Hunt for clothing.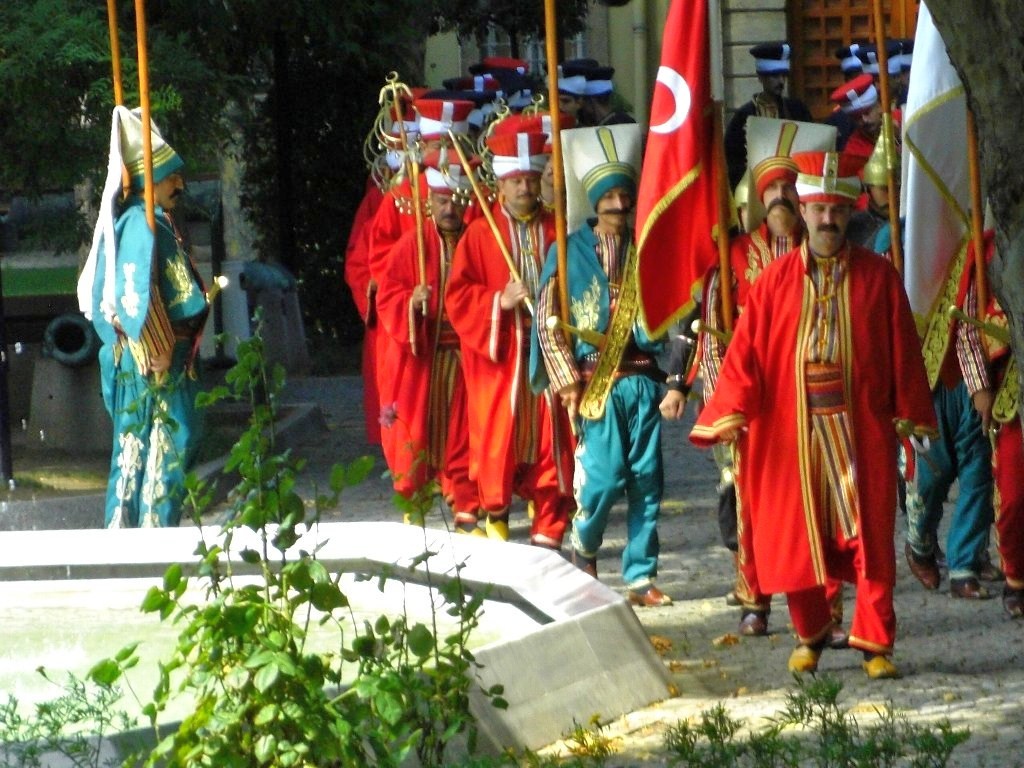
Hunted down at box(723, 89, 820, 178).
